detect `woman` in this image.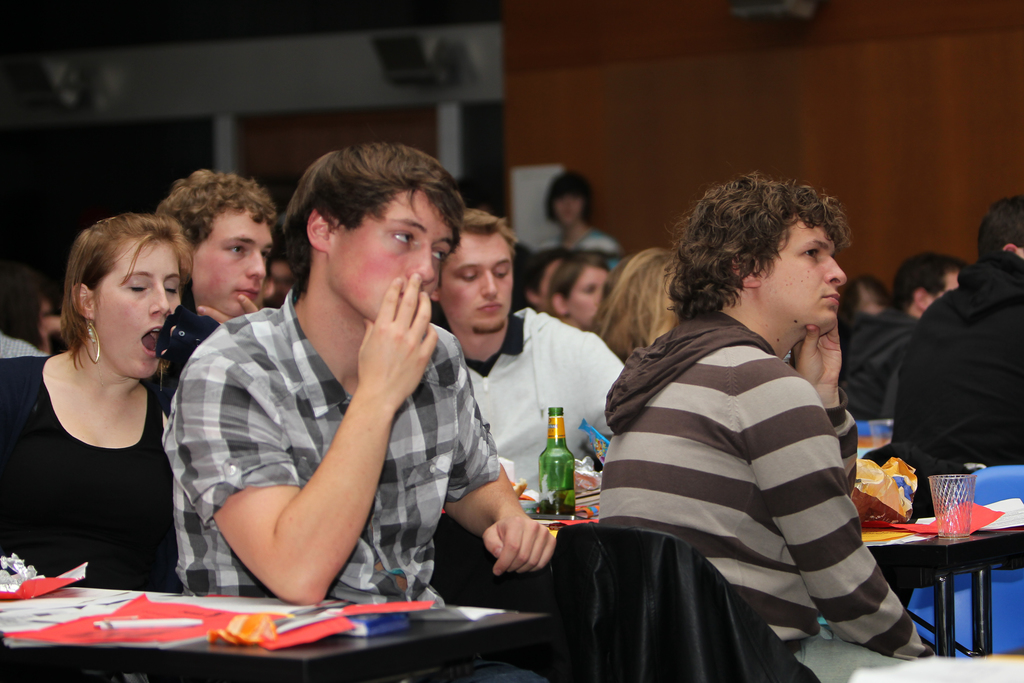
Detection: x1=0 y1=269 x2=69 y2=357.
